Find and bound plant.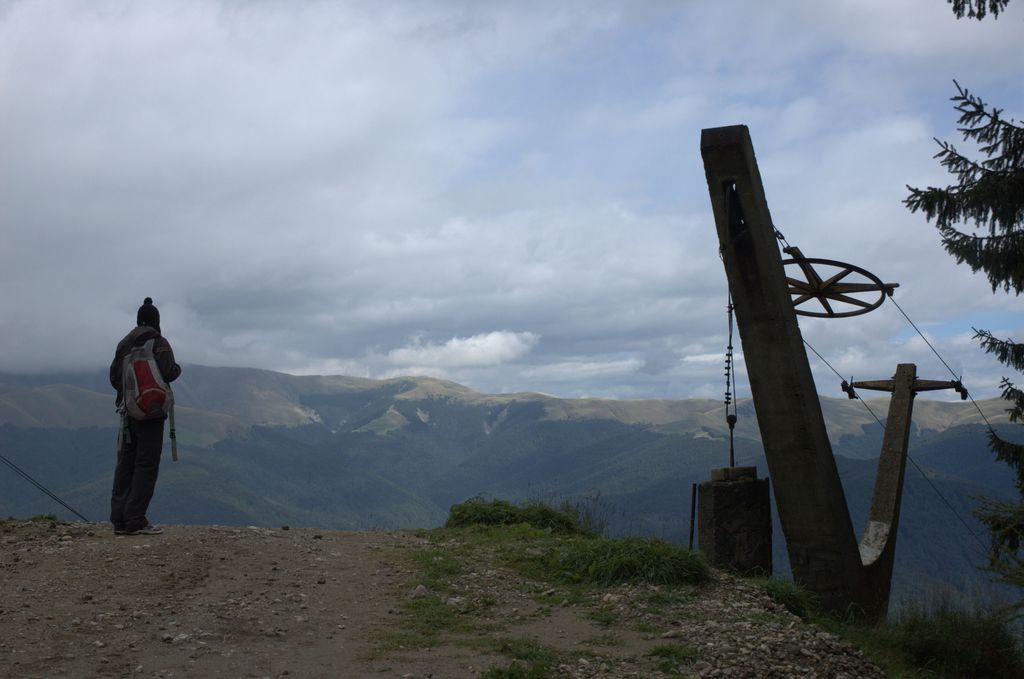
Bound: <region>540, 516, 702, 599</region>.
